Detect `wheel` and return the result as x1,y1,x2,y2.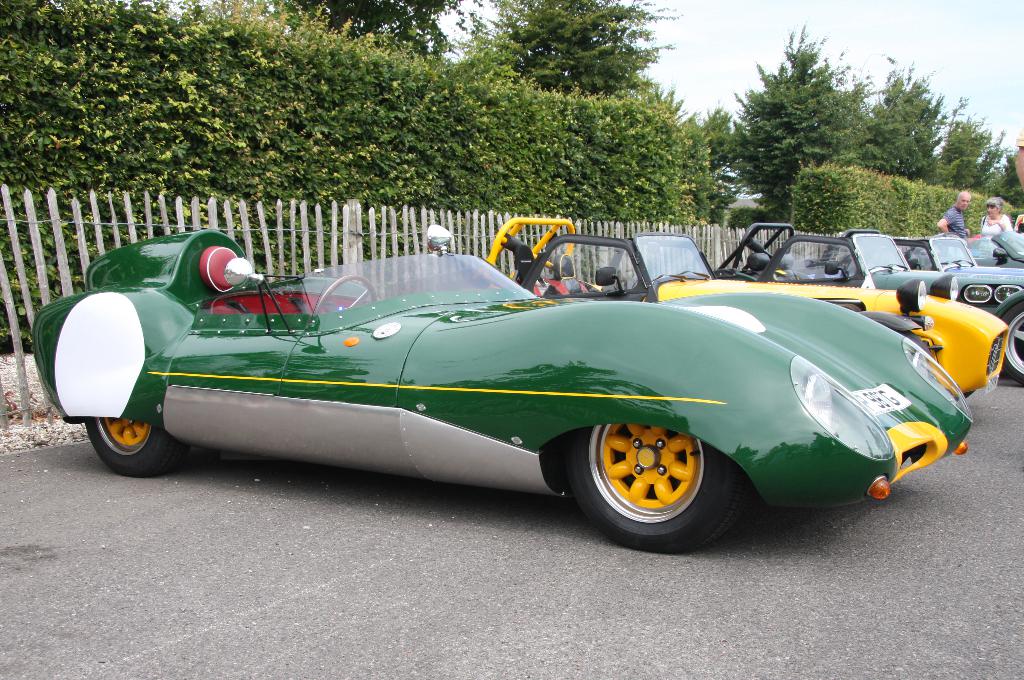
1004,299,1023,384.
